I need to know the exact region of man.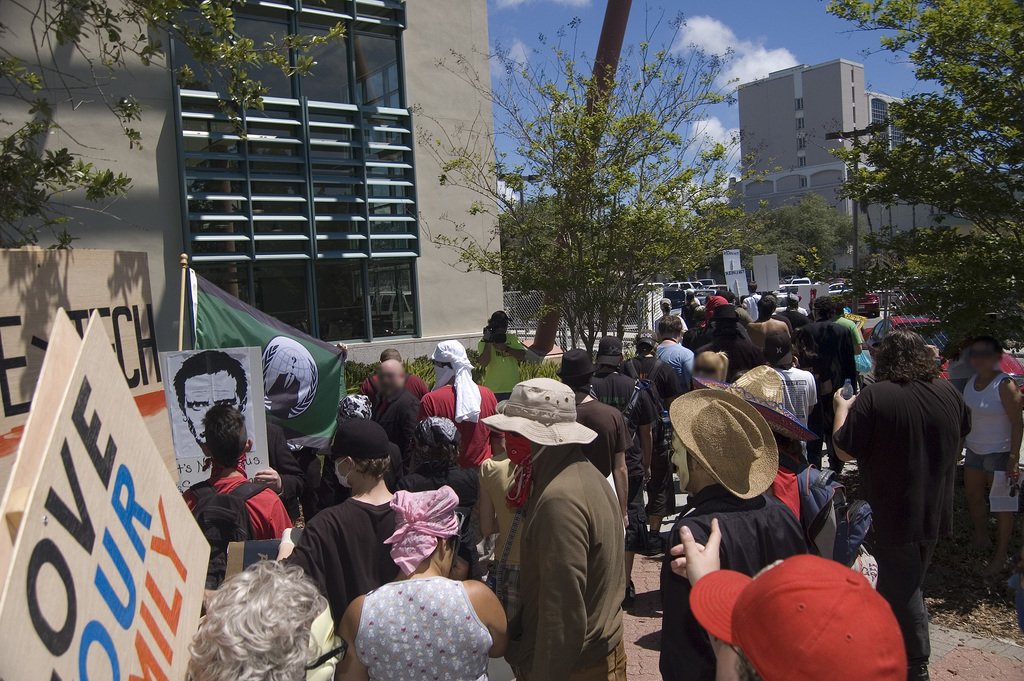
Region: x1=744, y1=284, x2=756, y2=316.
